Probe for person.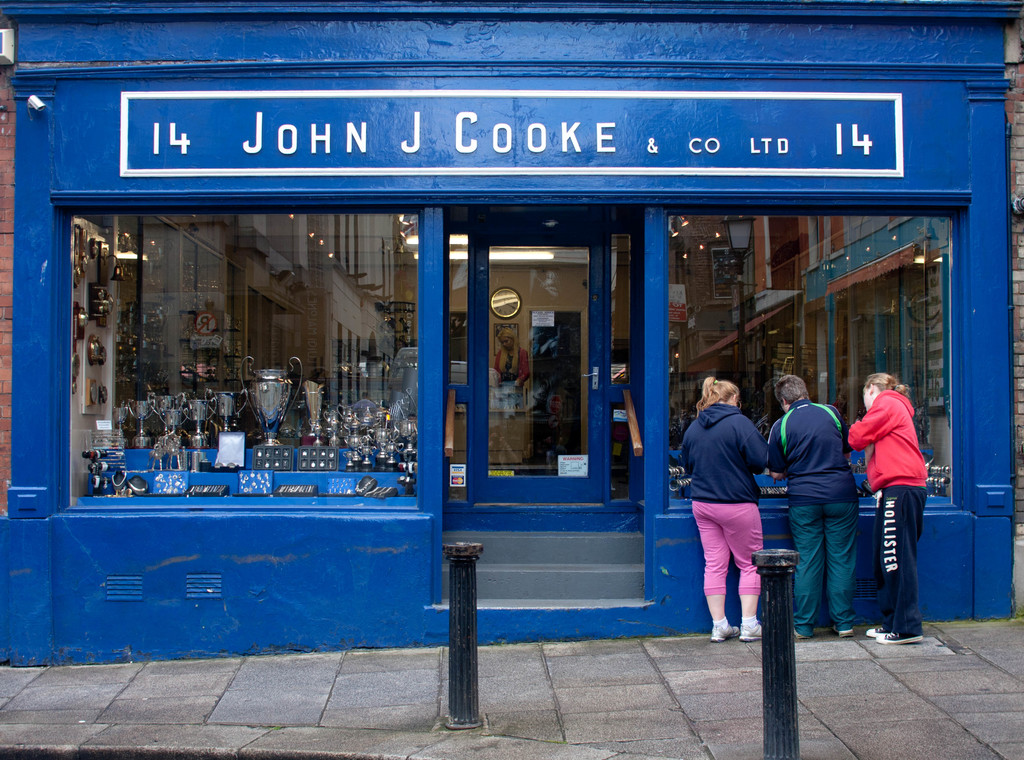
Probe result: [x1=681, y1=363, x2=782, y2=641].
